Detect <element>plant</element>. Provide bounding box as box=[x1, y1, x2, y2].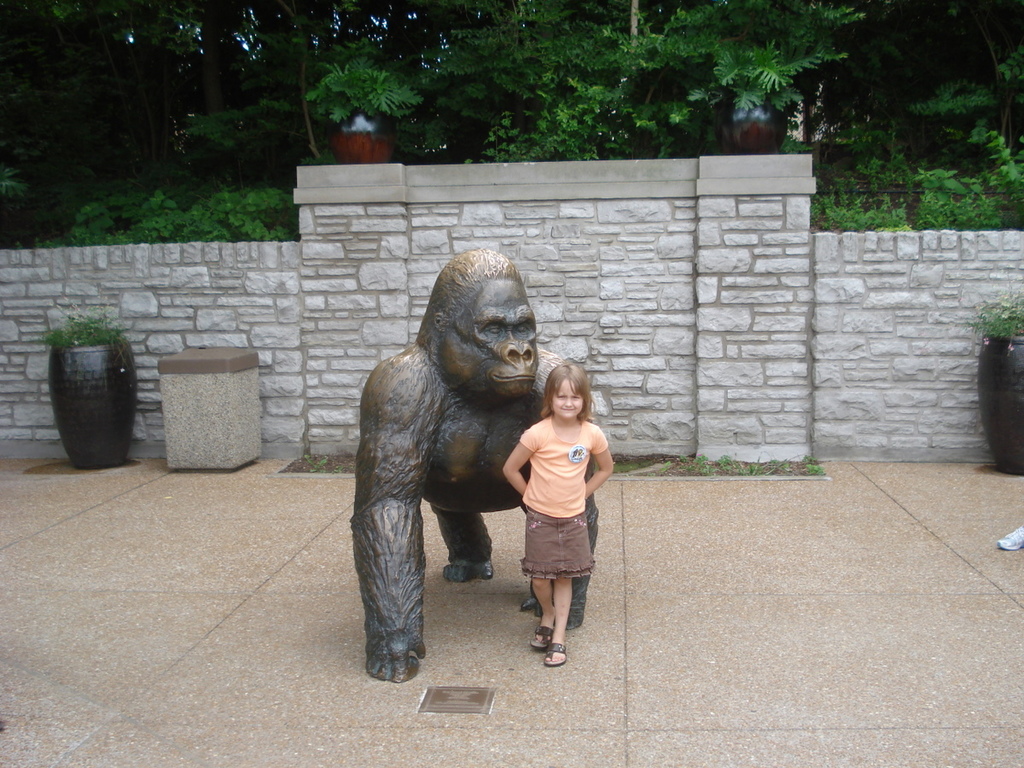
box=[701, 39, 841, 119].
